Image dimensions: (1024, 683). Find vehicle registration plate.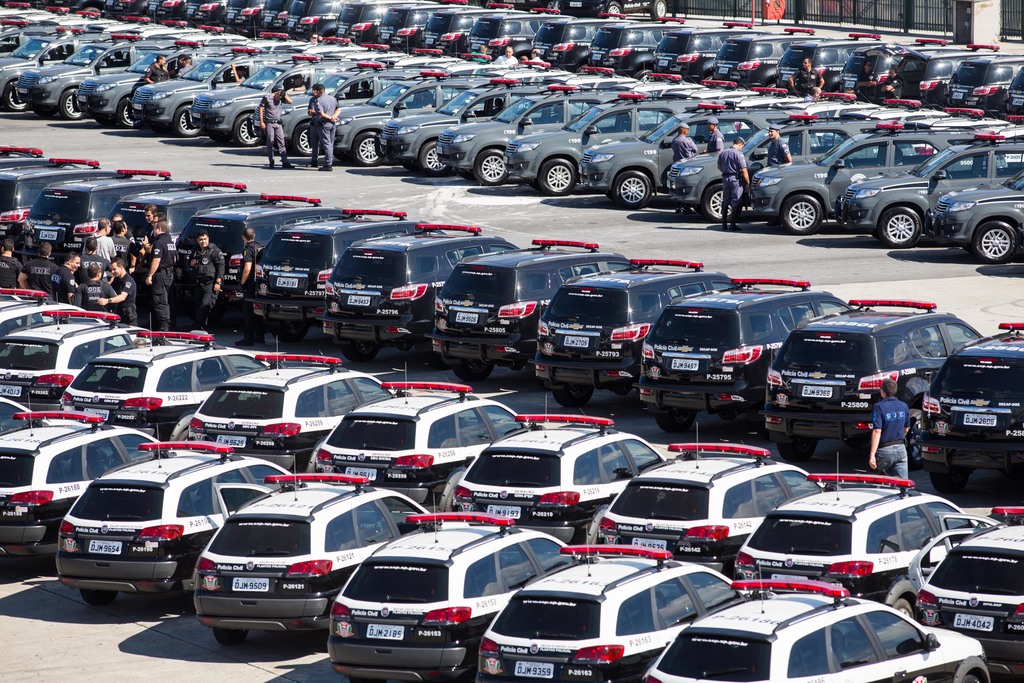
(0,384,20,395).
